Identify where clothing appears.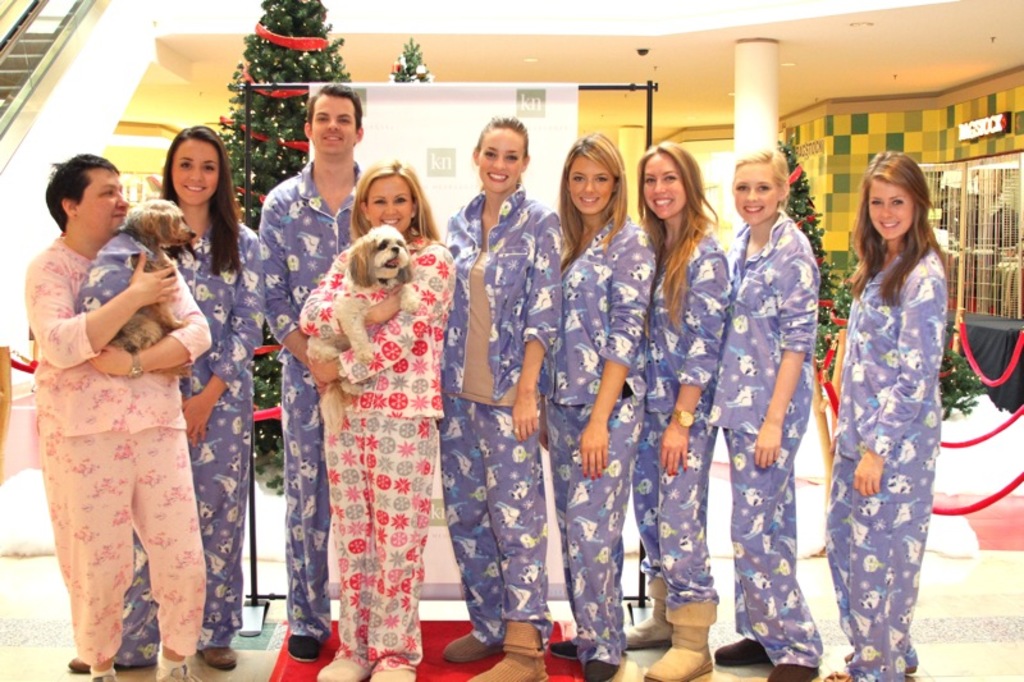
Appears at (31, 188, 207, 641).
